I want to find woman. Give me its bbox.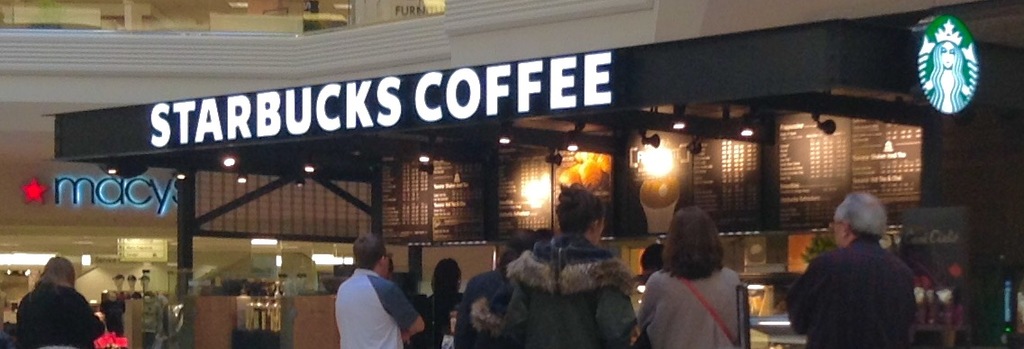
469:179:650:348.
